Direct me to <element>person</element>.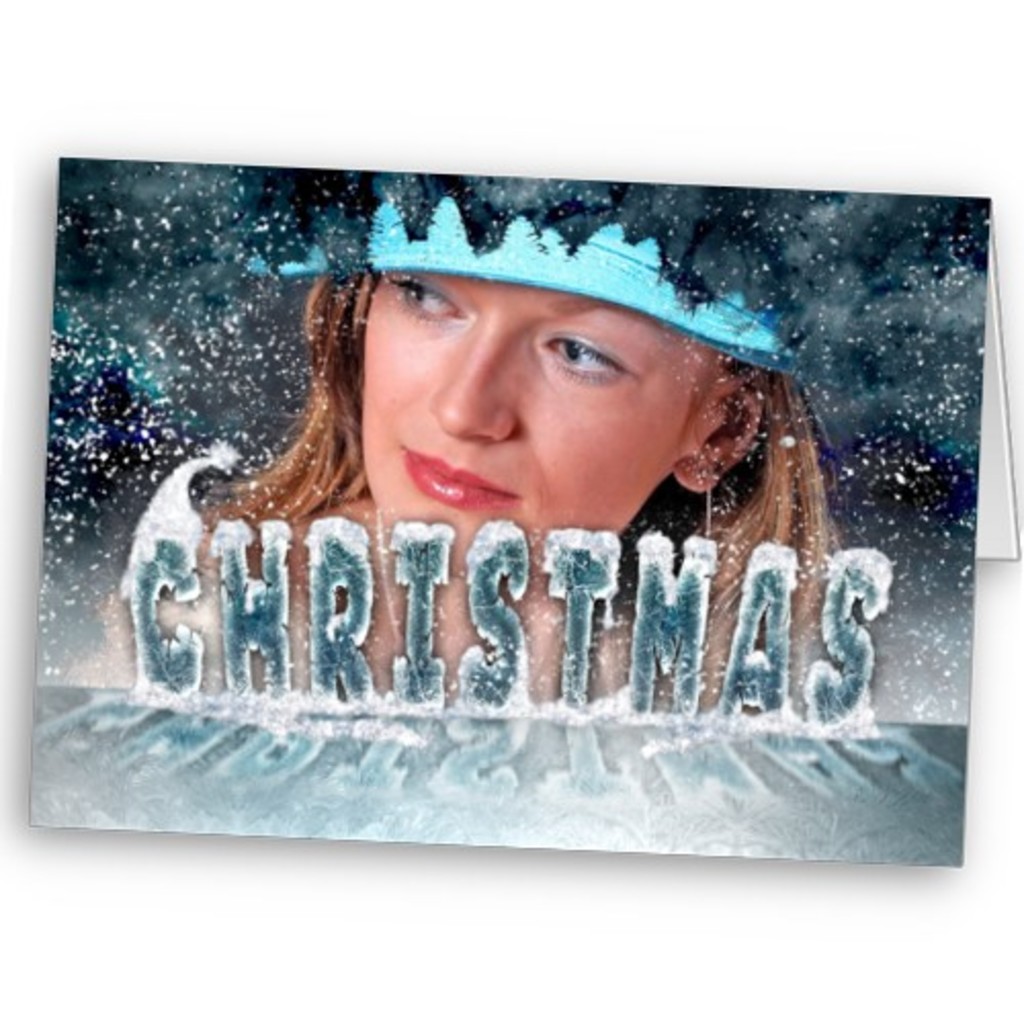
Direction: x1=106, y1=197, x2=825, y2=723.
